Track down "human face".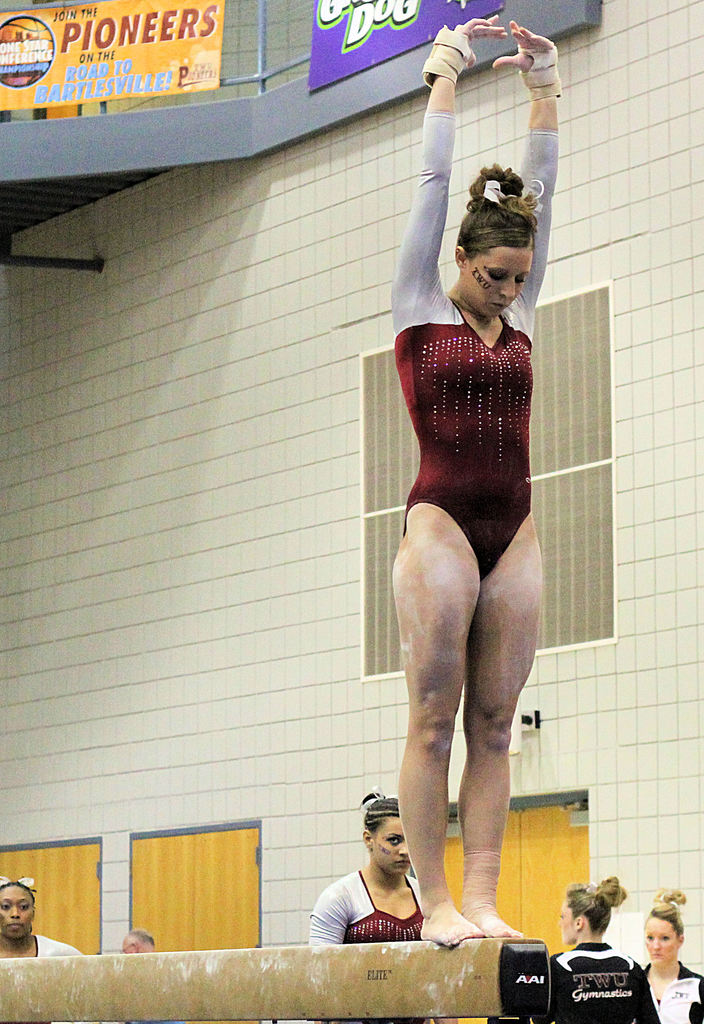
Tracked to 122,943,134,954.
